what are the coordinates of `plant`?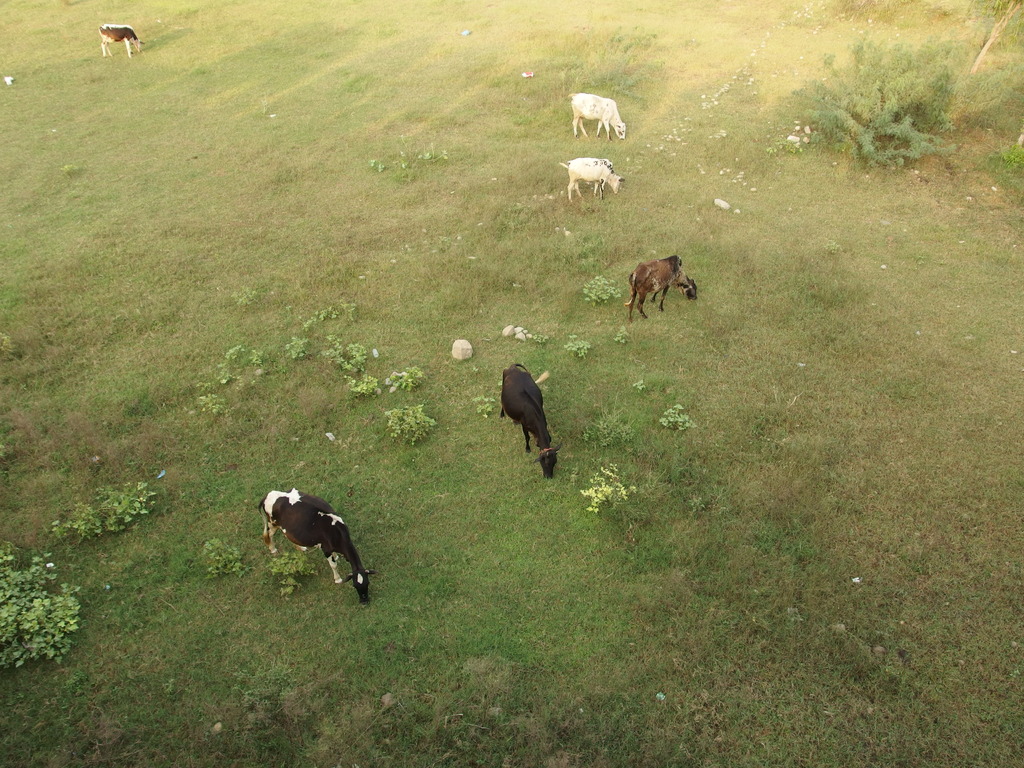
bbox(559, 325, 593, 362).
